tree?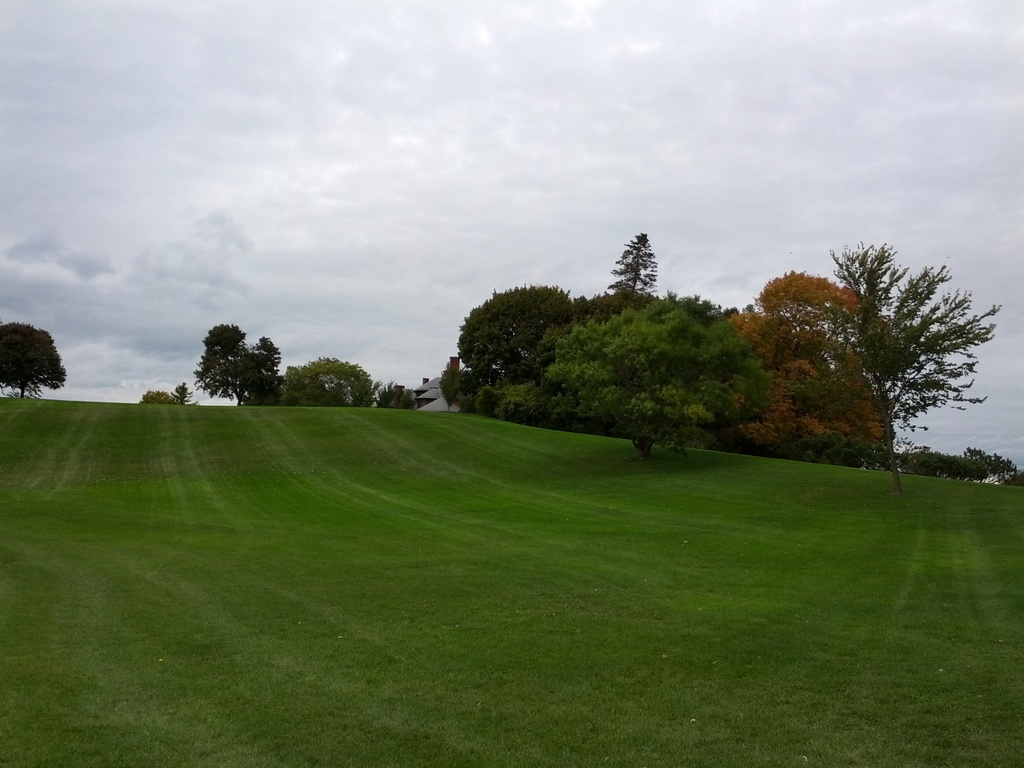
crop(817, 221, 979, 489)
